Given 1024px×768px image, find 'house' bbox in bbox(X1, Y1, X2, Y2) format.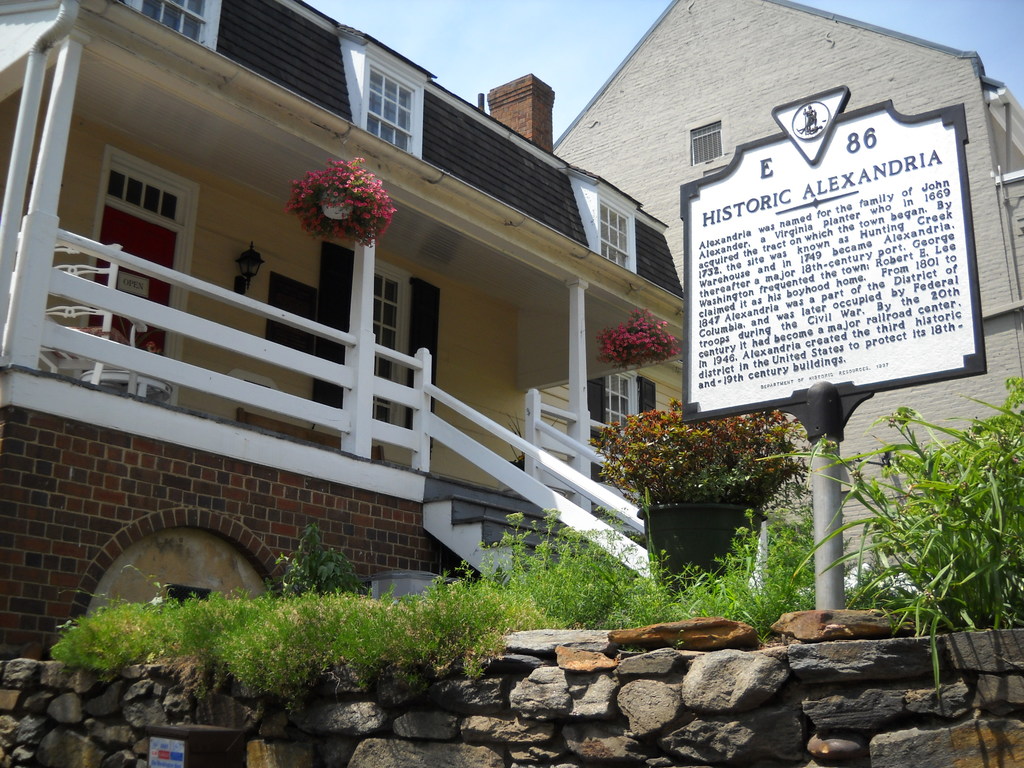
bbox(0, 0, 689, 675).
